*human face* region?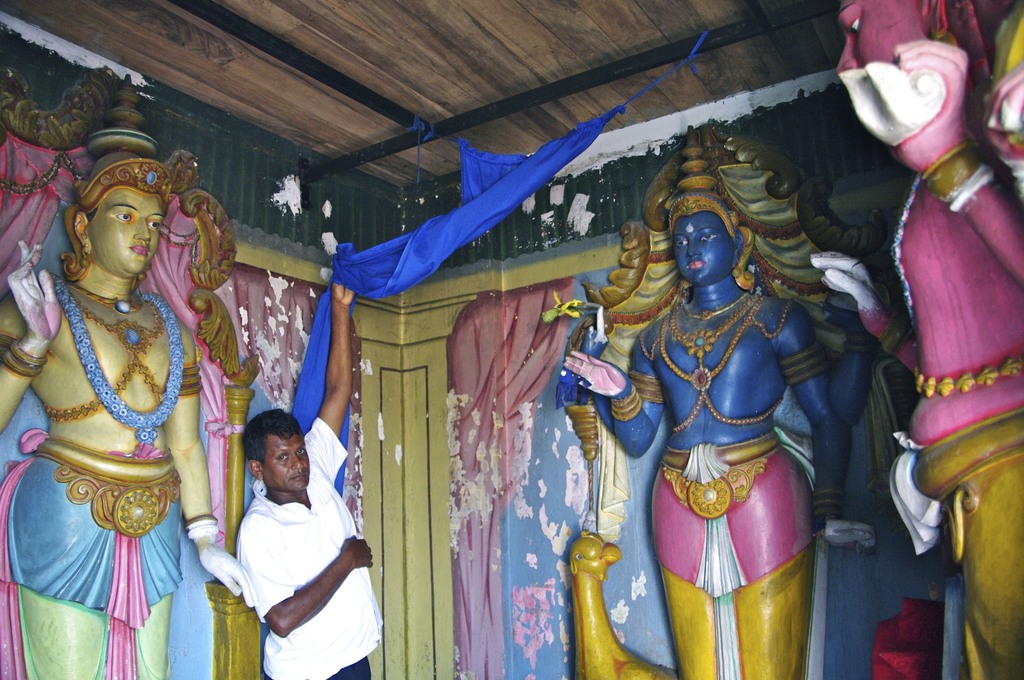
{"left": 268, "top": 438, "right": 305, "bottom": 491}
